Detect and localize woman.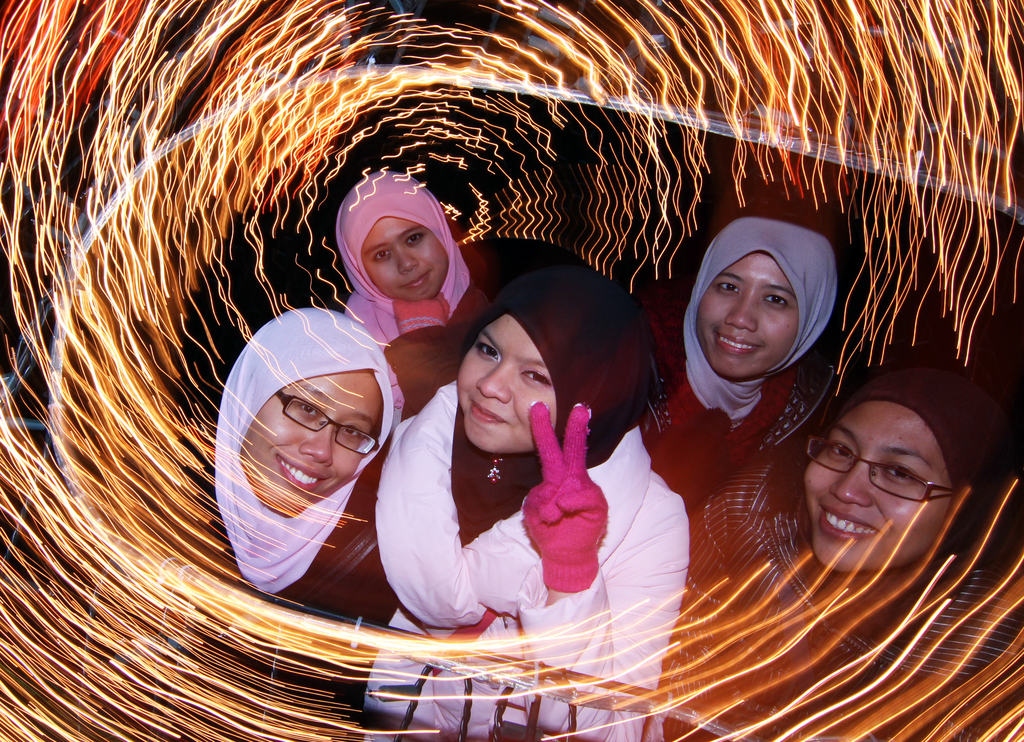
Localized at (73, 308, 398, 741).
